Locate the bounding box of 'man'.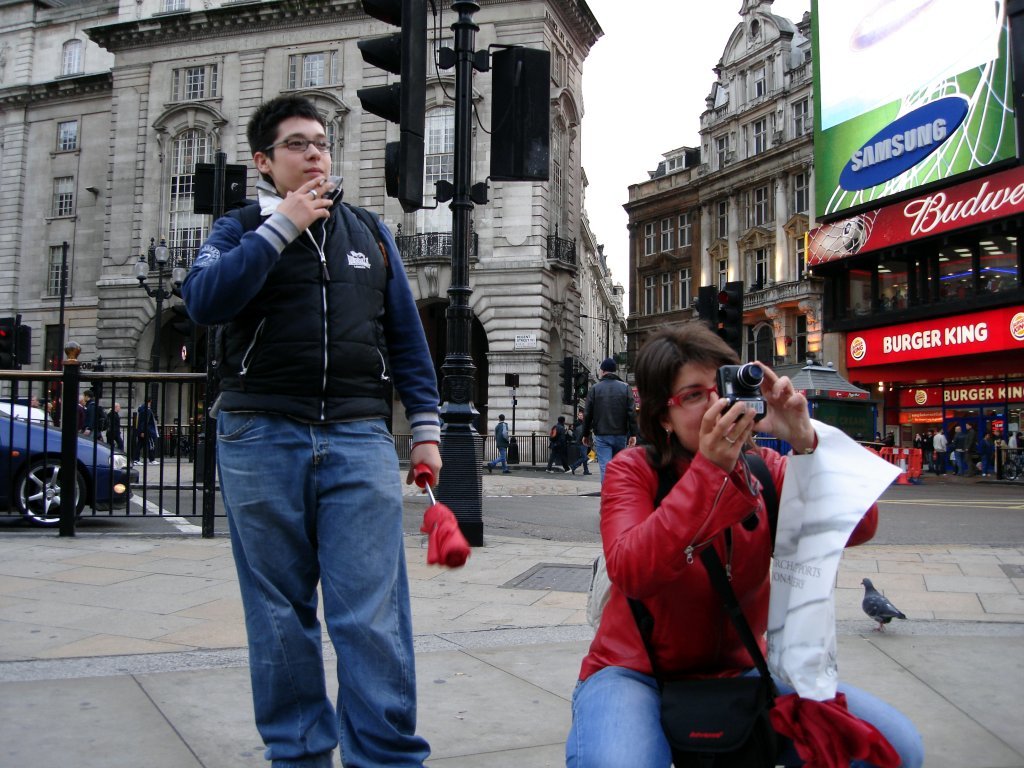
Bounding box: box(933, 427, 946, 472).
